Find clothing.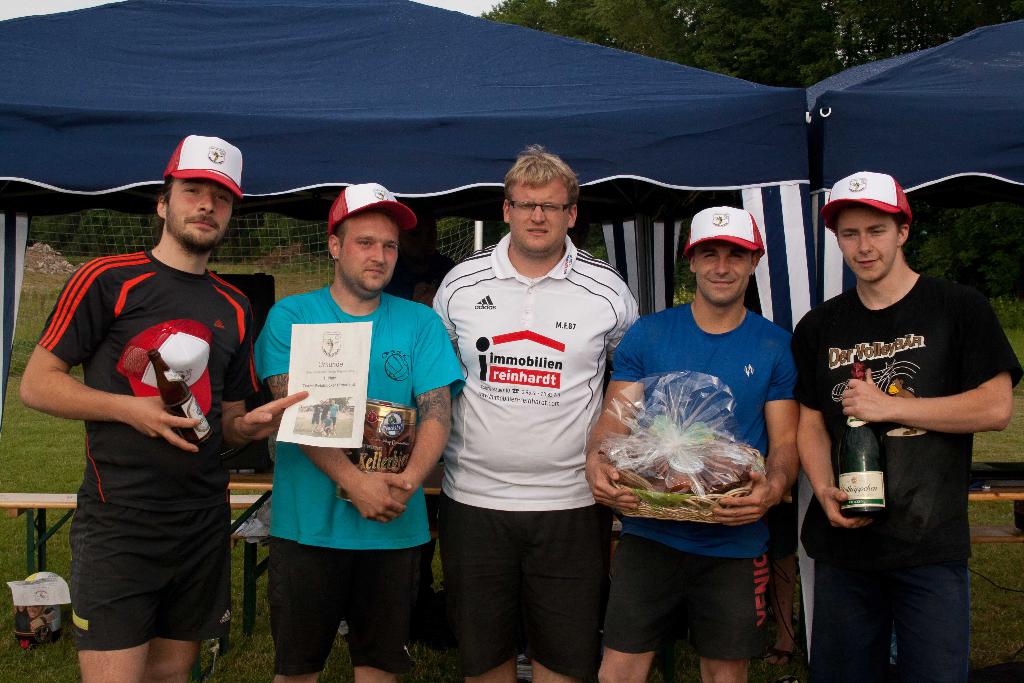
(left=259, top=286, right=477, bottom=648).
